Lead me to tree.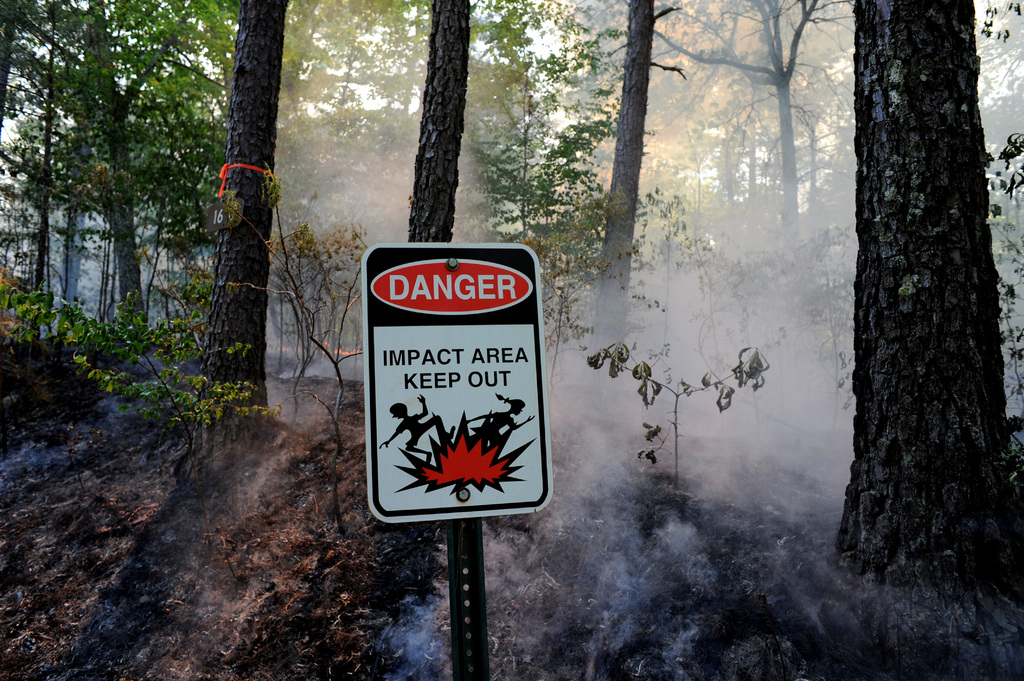
Lead to <bbox>820, 0, 1023, 680</bbox>.
